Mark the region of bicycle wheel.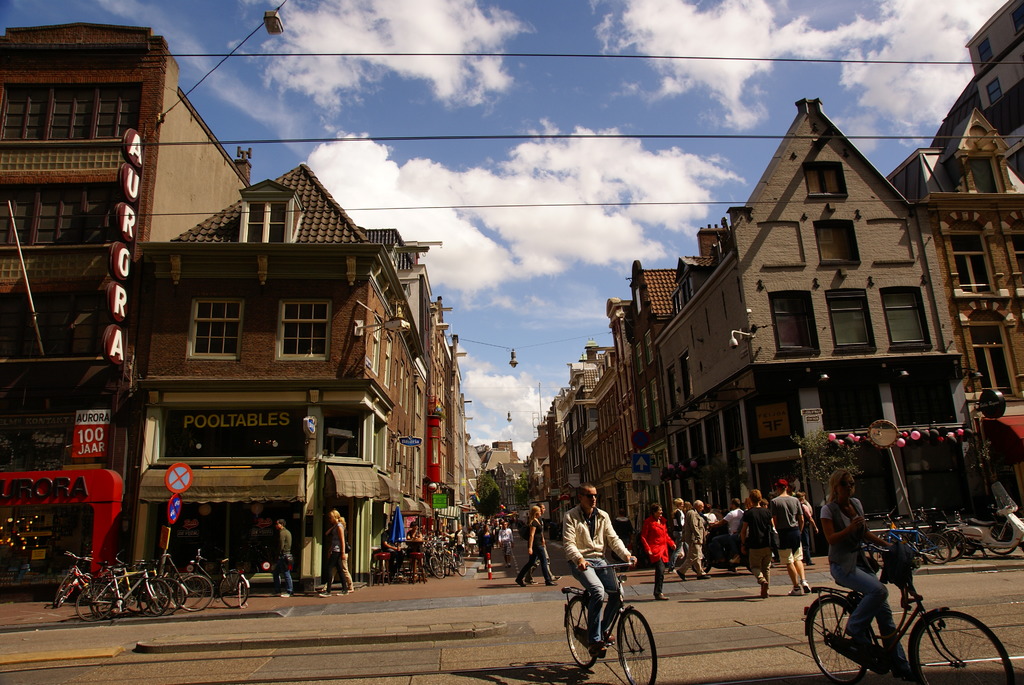
Region: <box>808,598,879,684</box>.
